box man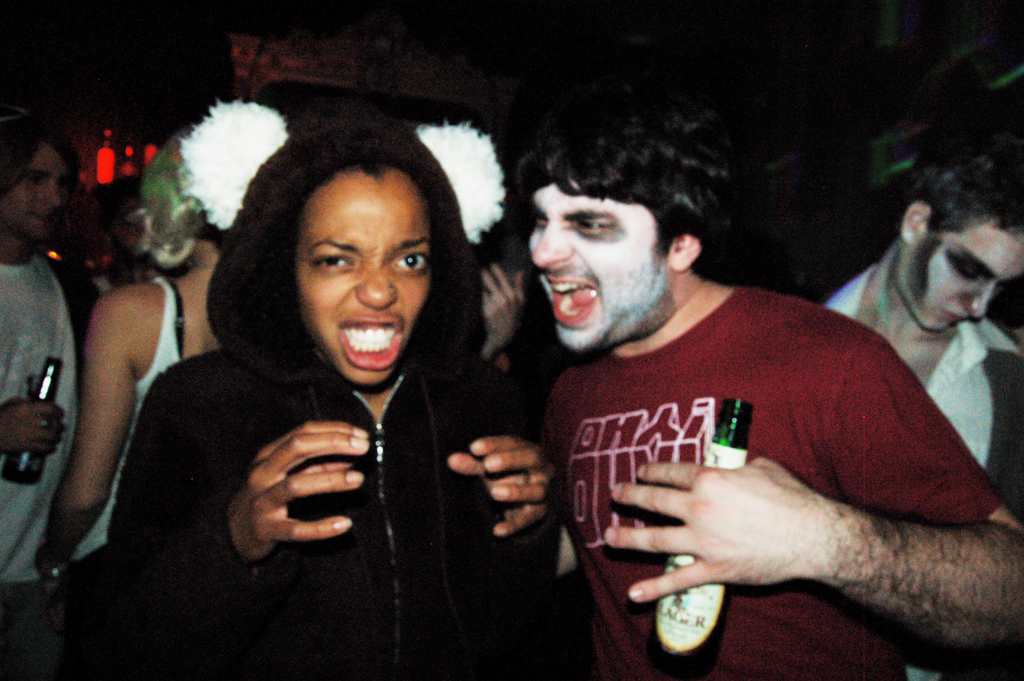
<box>0,104,84,586</box>
